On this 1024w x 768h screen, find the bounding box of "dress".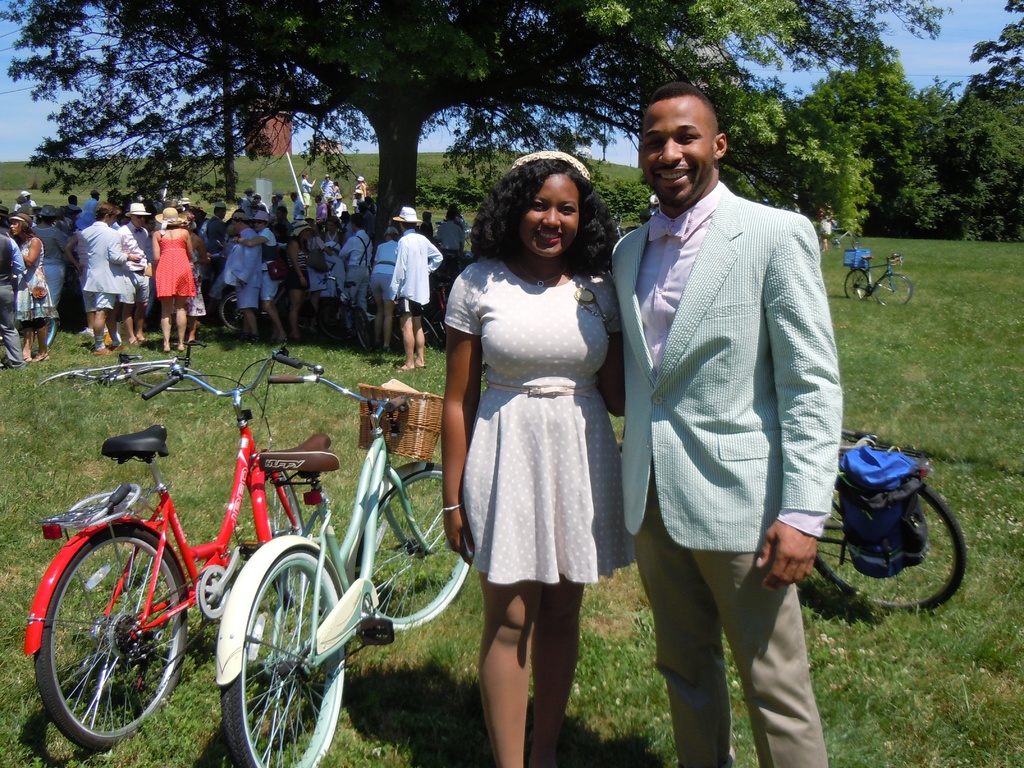
Bounding box: [x1=445, y1=254, x2=637, y2=588].
